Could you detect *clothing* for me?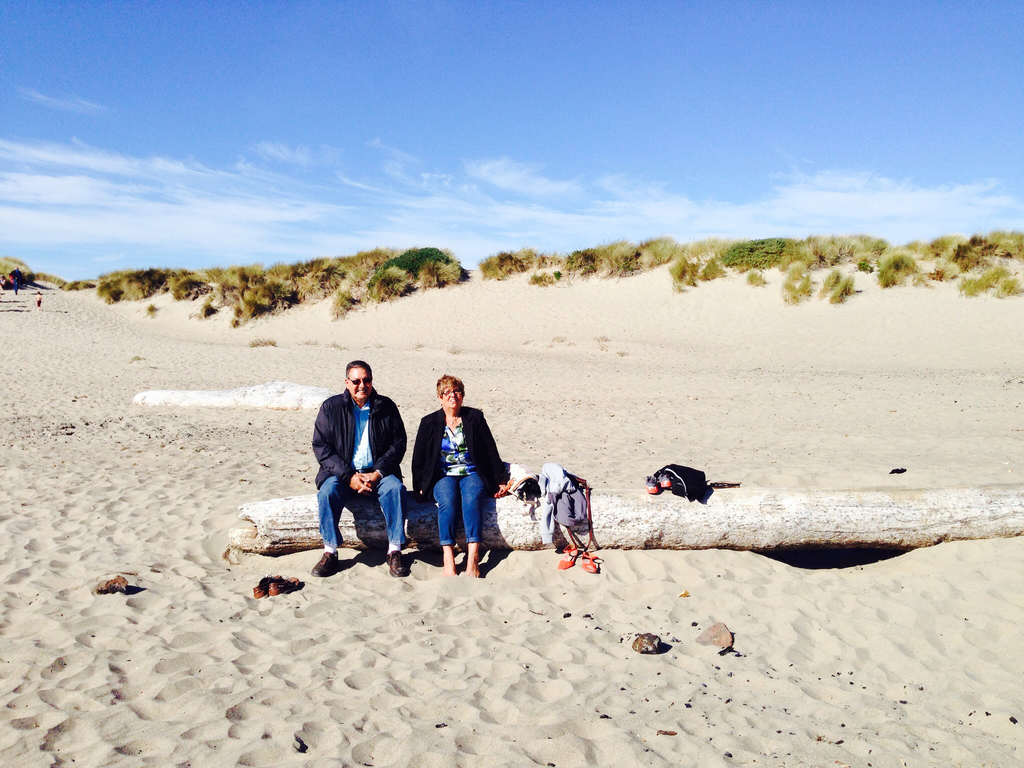
Detection result: (x1=410, y1=403, x2=504, y2=554).
